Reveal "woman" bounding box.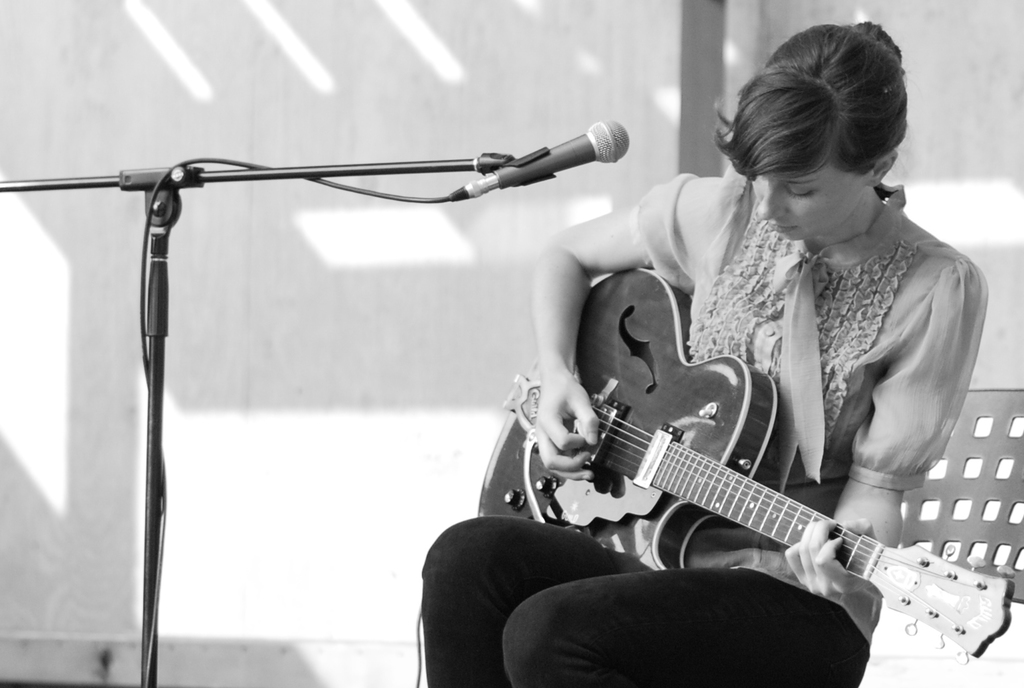
Revealed: BBox(485, 117, 988, 687).
